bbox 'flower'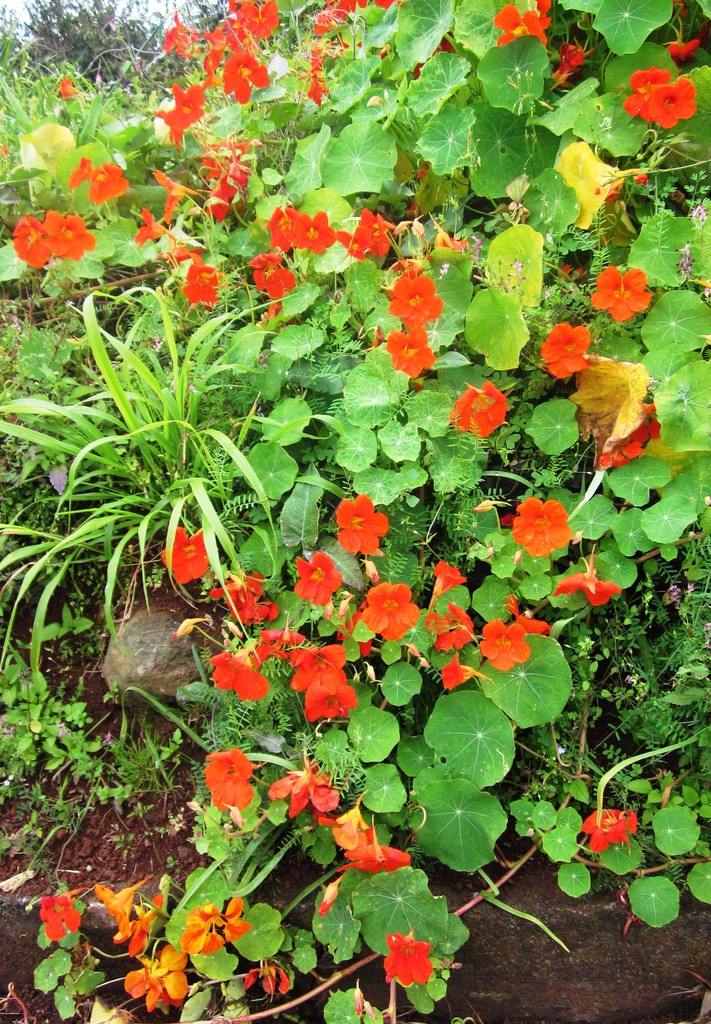
[386,929,444,995]
